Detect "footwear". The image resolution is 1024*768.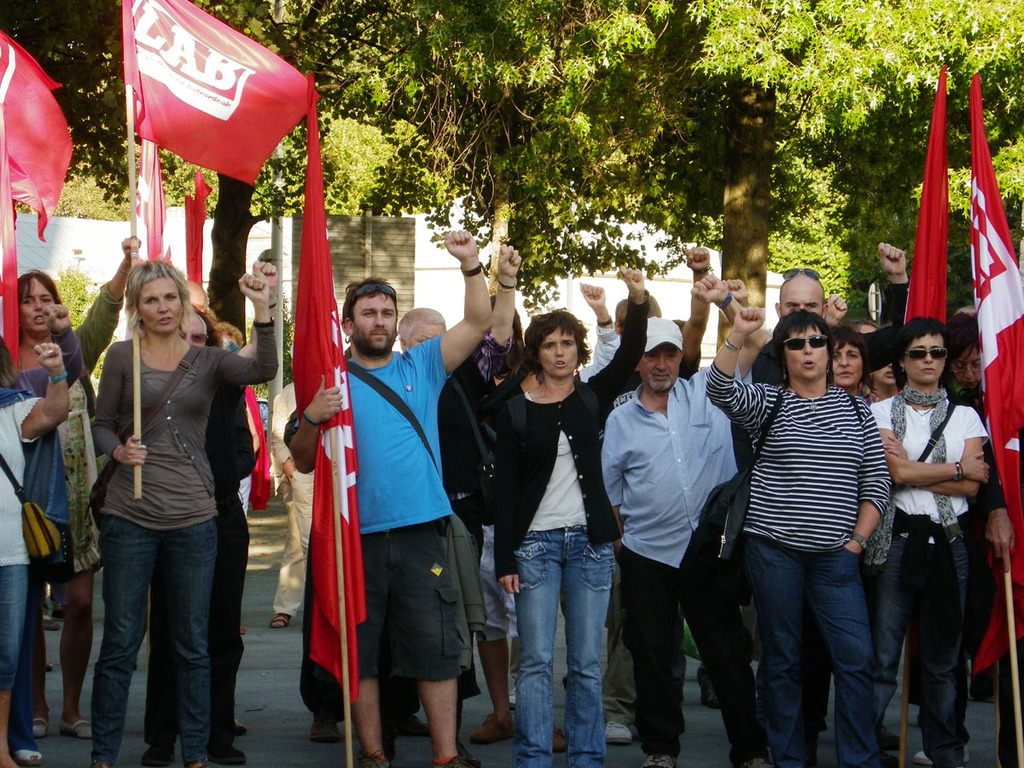
locate(505, 686, 515, 708).
